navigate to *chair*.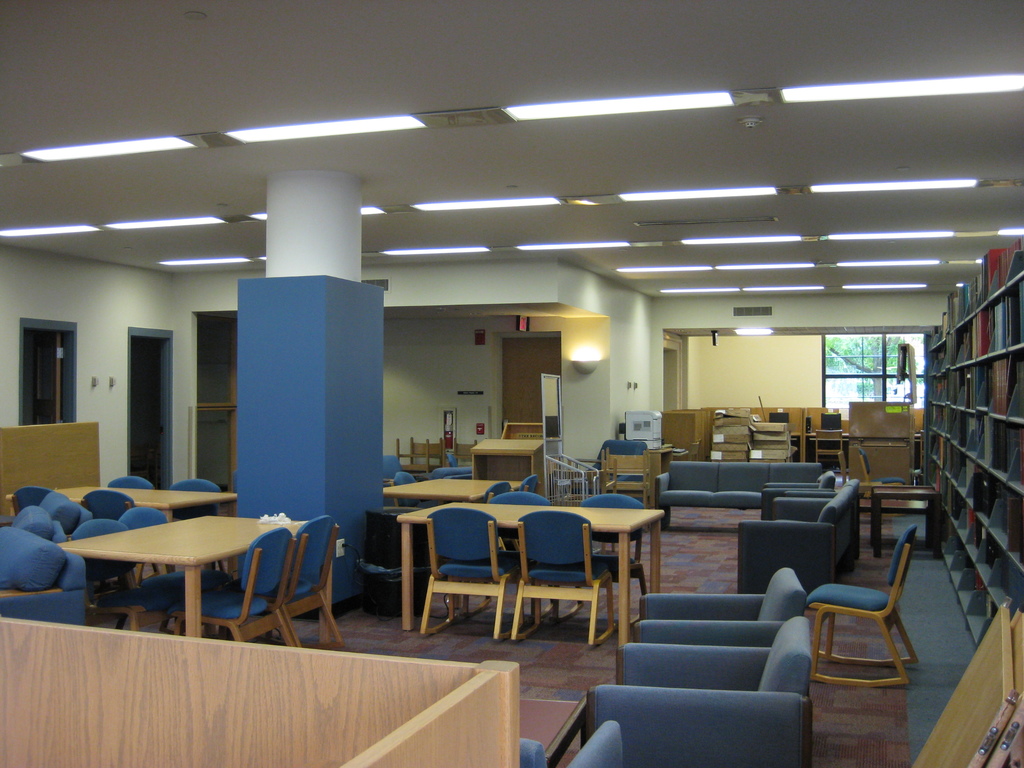
Navigation target: crop(543, 454, 599, 506).
